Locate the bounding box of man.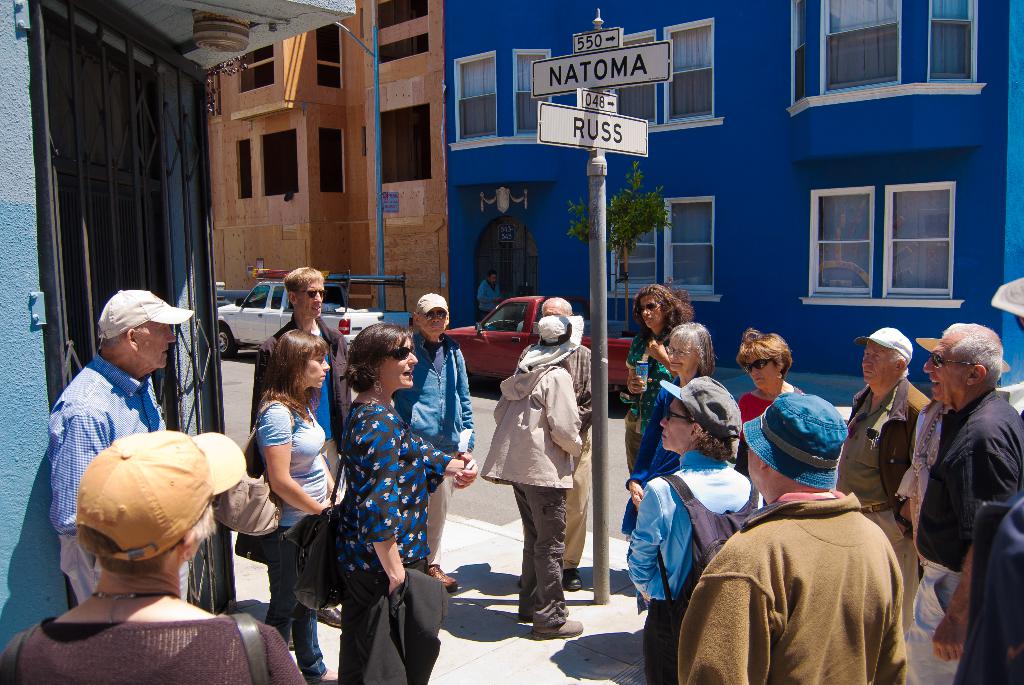
Bounding box: [x1=833, y1=326, x2=936, y2=624].
